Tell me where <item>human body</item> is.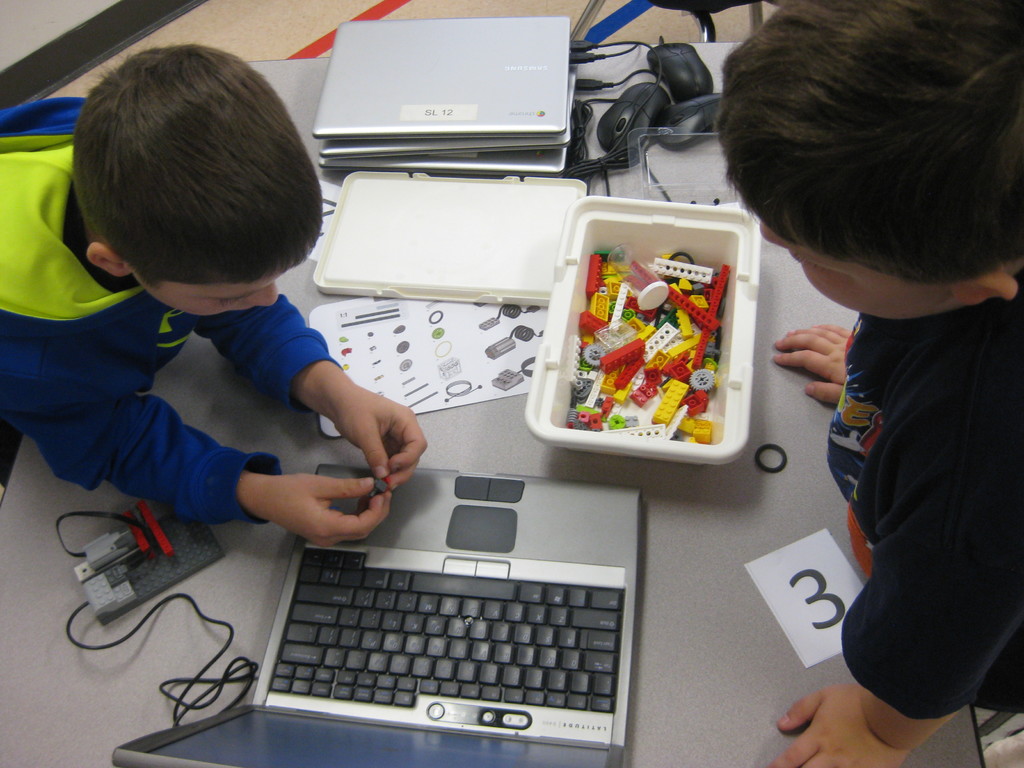
<item>human body</item> is at {"left": 777, "top": 53, "right": 1023, "bottom": 767}.
